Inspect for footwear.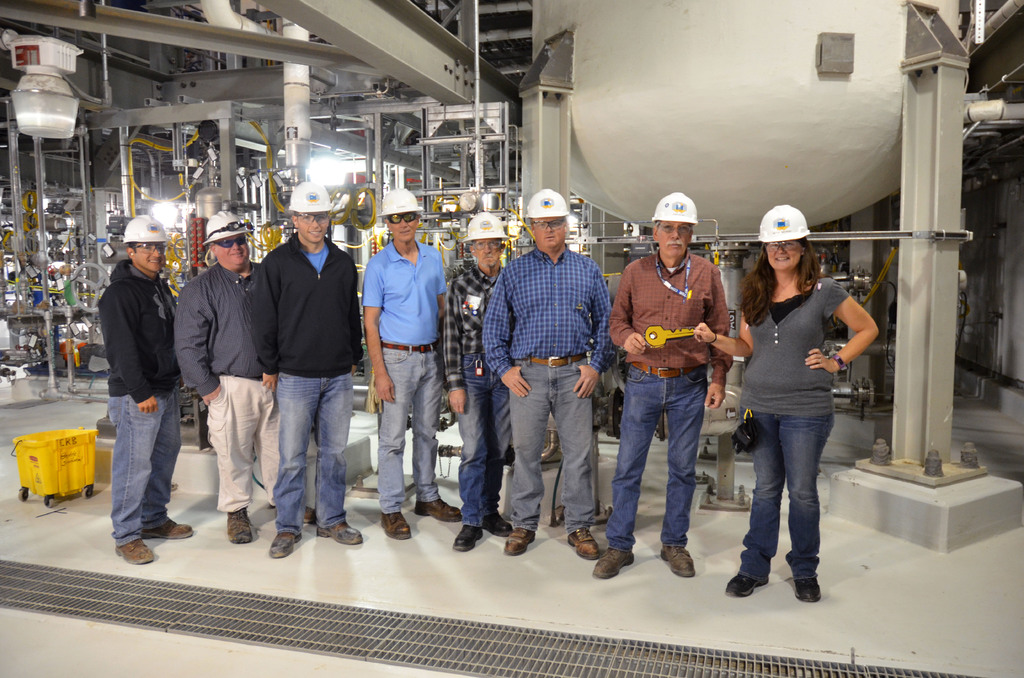
Inspection: [left=661, top=543, right=698, bottom=576].
